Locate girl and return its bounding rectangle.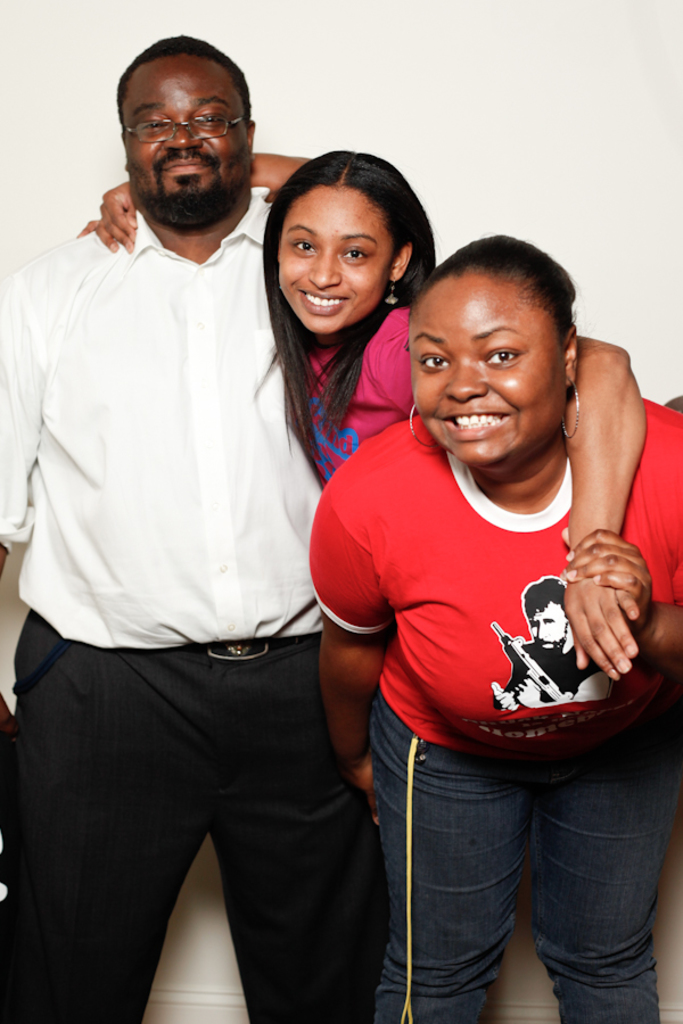
81:149:645:689.
